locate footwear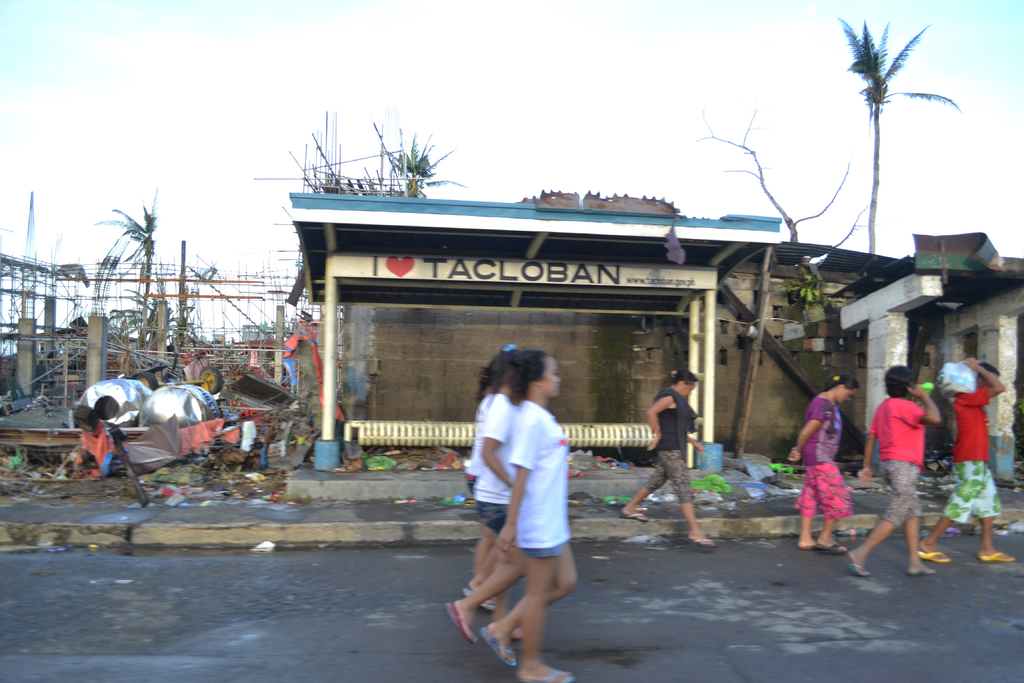
[x1=798, y1=537, x2=820, y2=548]
